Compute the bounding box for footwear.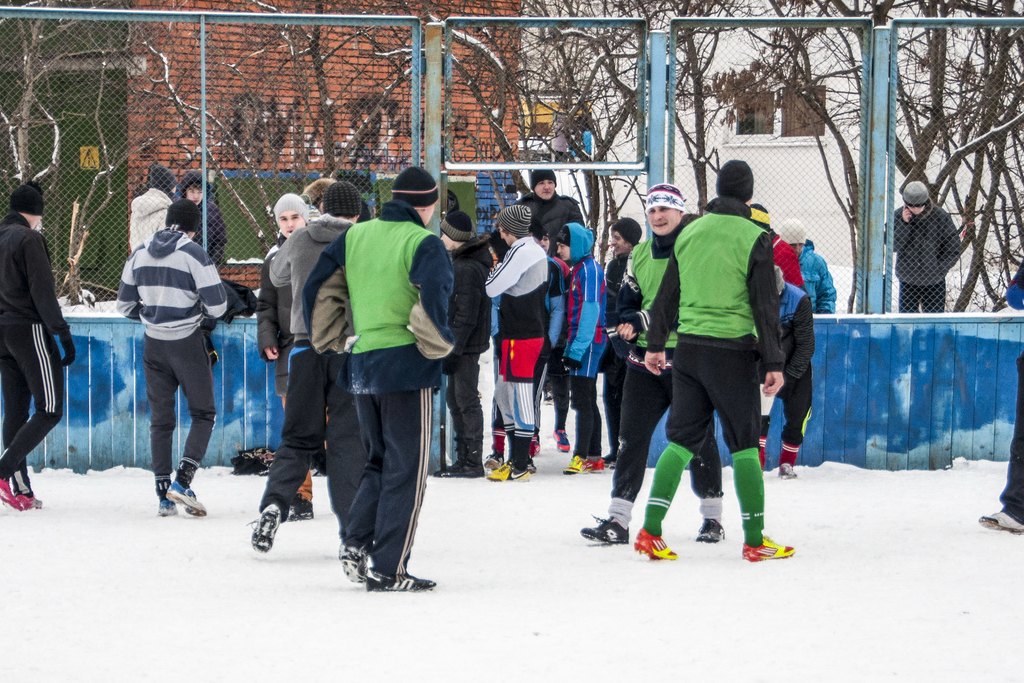
x1=588, y1=455, x2=605, y2=470.
